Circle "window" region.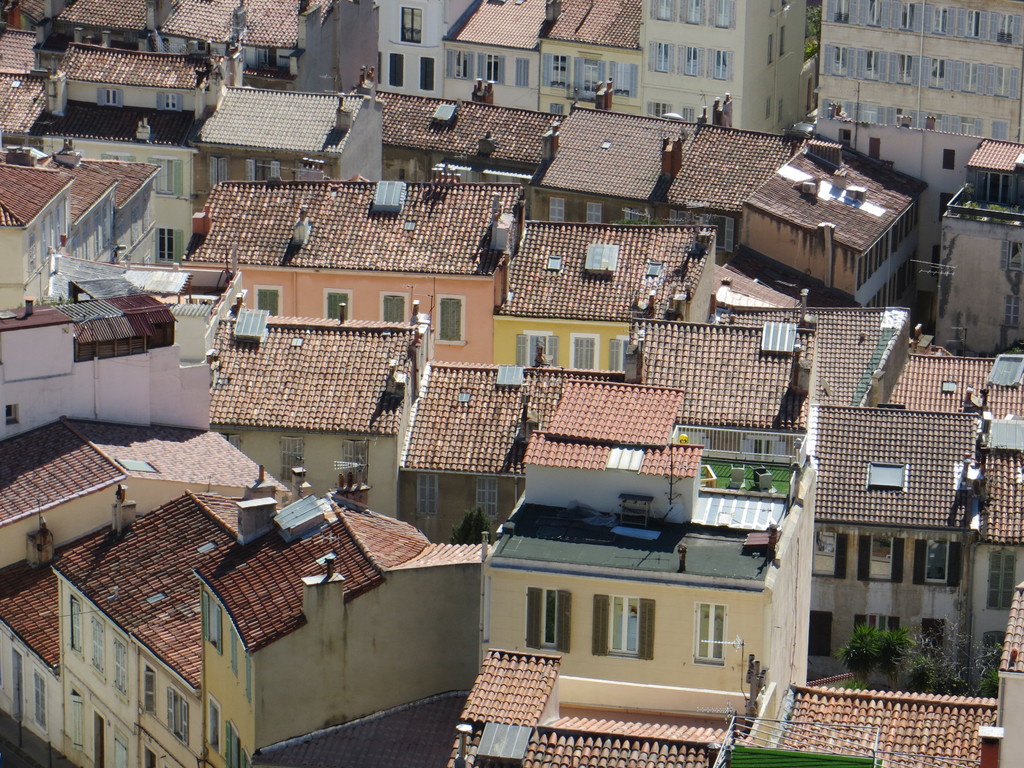
Region: (x1=29, y1=671, x2=44, y2=737).
